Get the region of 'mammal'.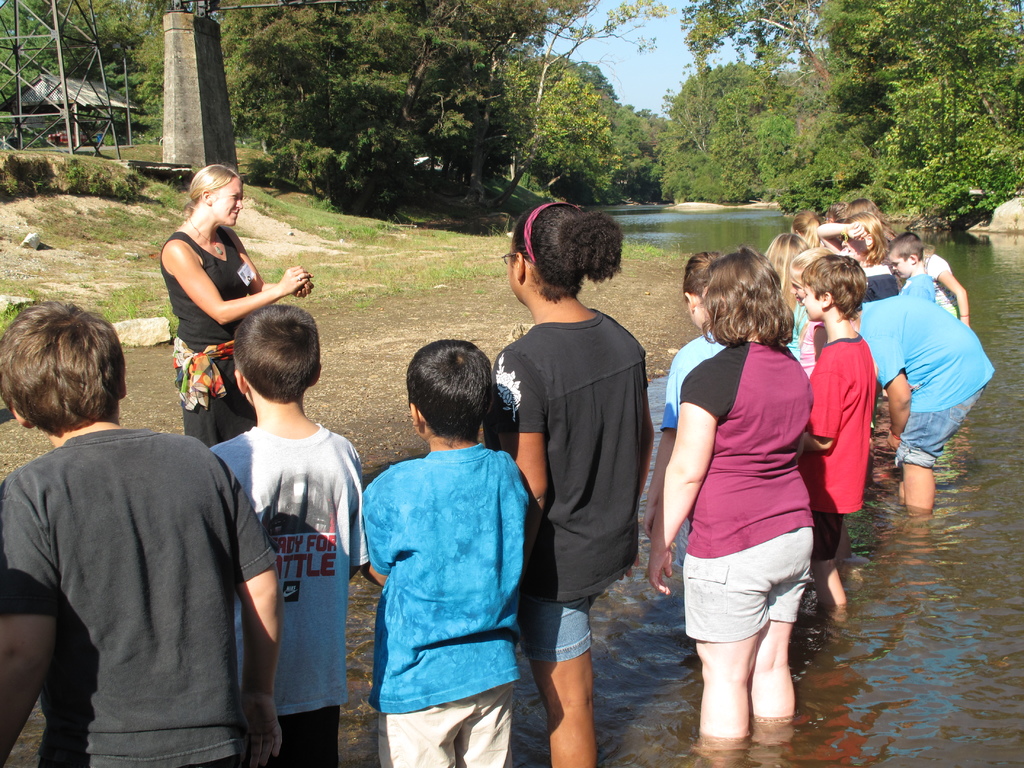
select_region(760, 227, 809, 362).
